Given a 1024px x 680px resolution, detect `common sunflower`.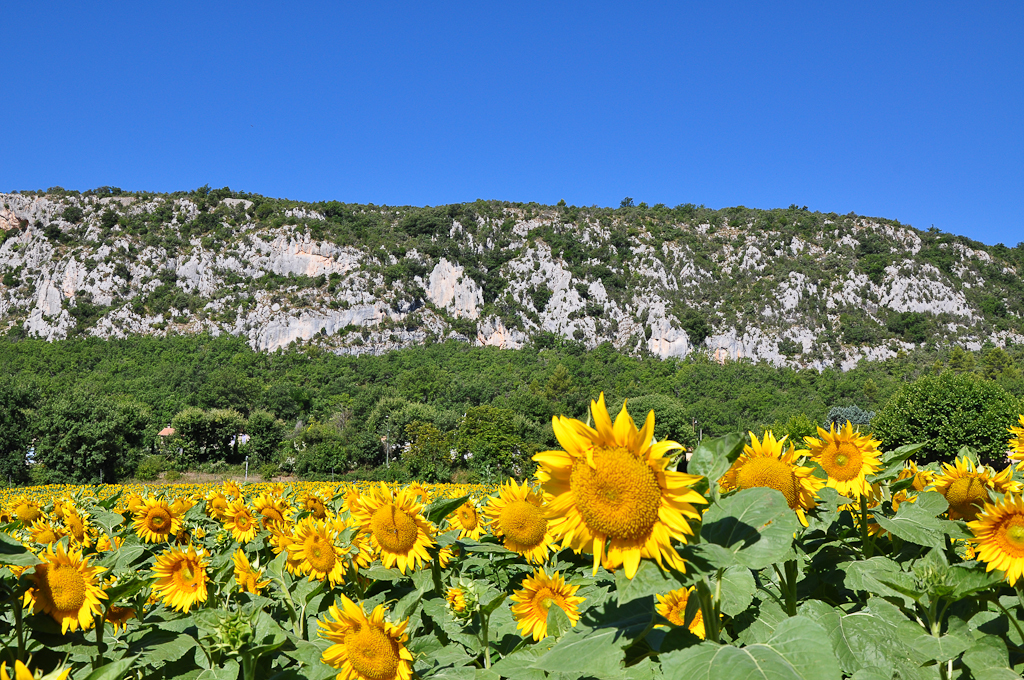
14,548,104,653.
